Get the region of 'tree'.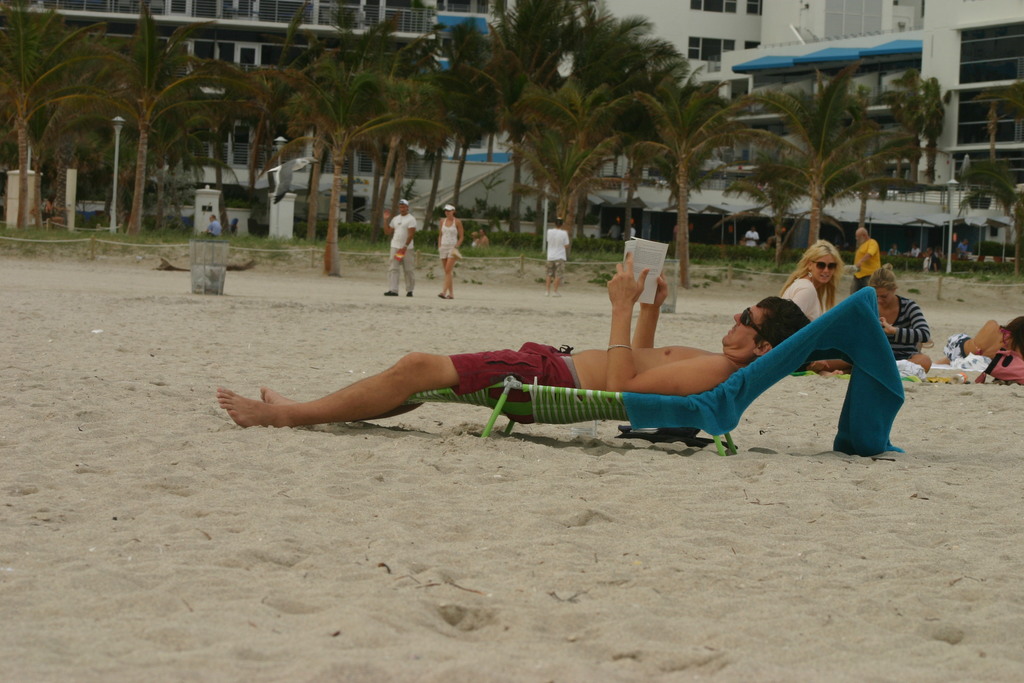
0/0/140/228.
